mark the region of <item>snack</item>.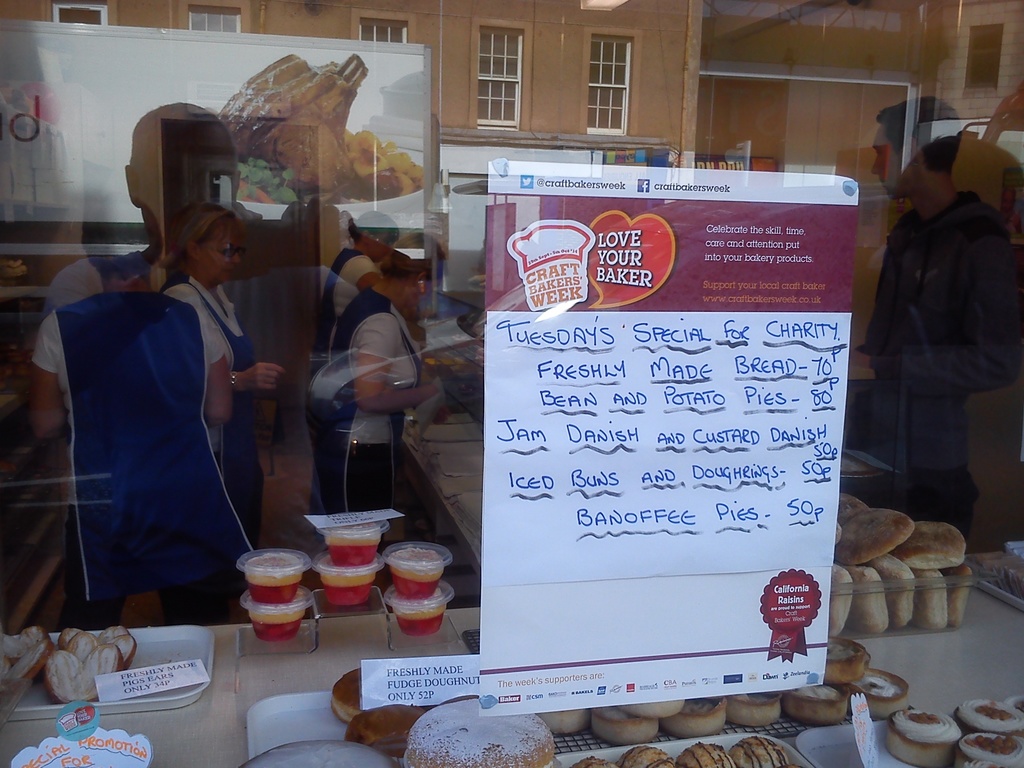
Region: [left=394, top=538, right=445, bottom=574].
